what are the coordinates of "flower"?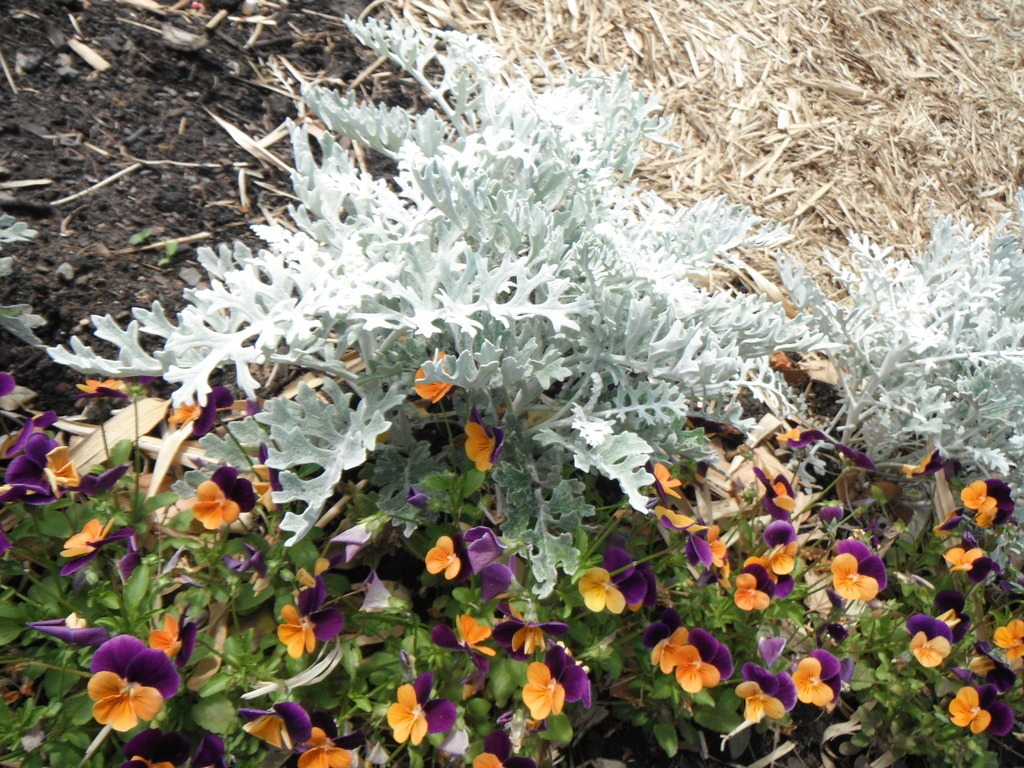
bbox=[63, 638, 175, 746].
